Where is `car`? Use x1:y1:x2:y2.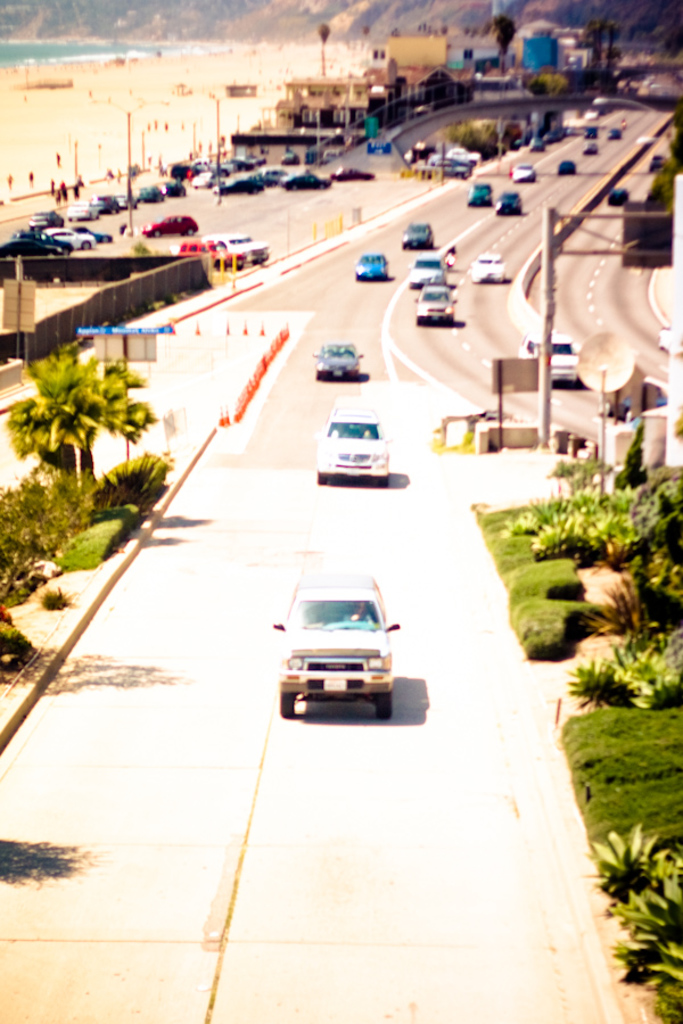
515:336:581:390.
